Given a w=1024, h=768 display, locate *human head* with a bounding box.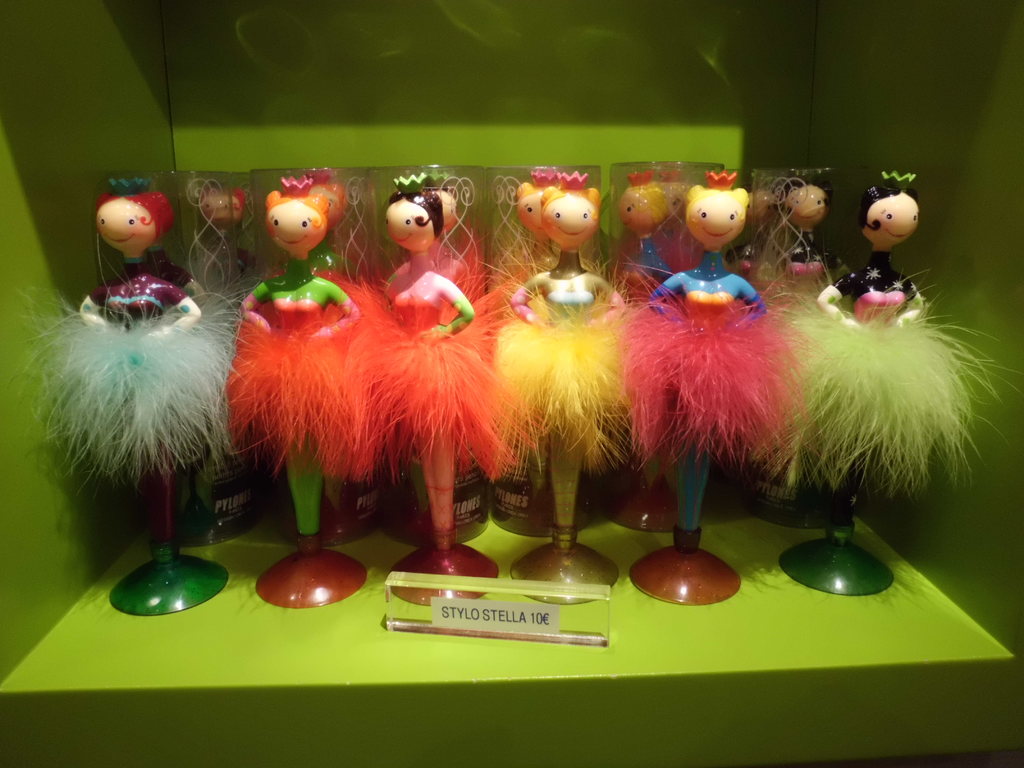
Located: 89,178,175,252.
